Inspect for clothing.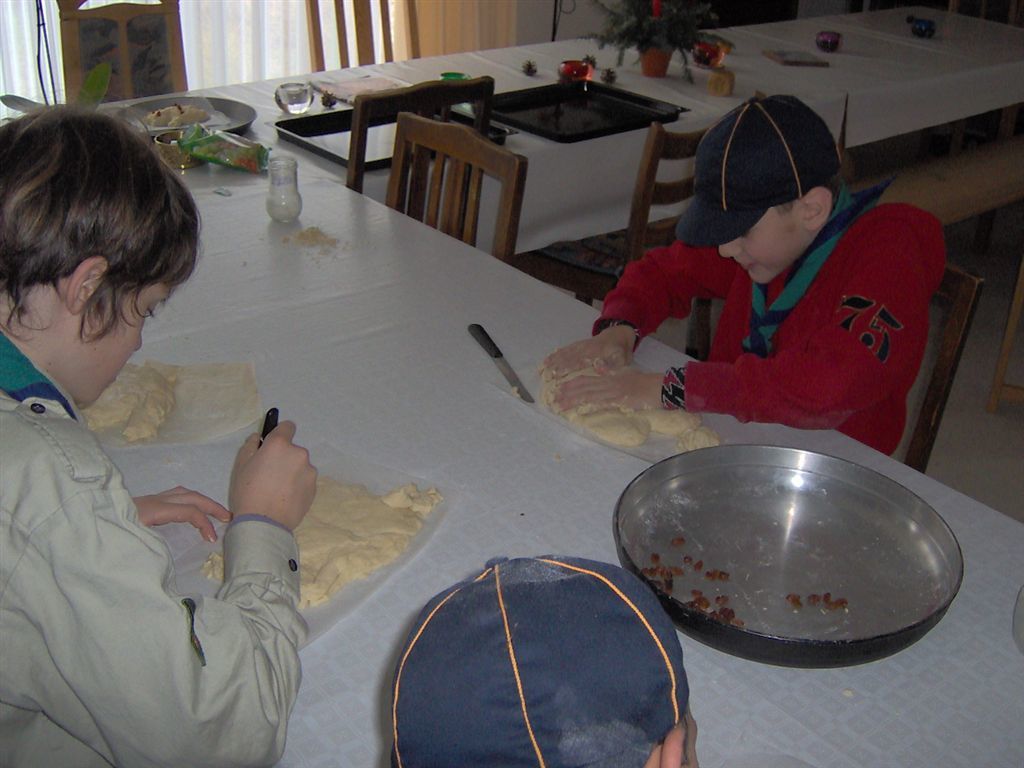
Inspection: bbox=[0, 325, 309, 767].
